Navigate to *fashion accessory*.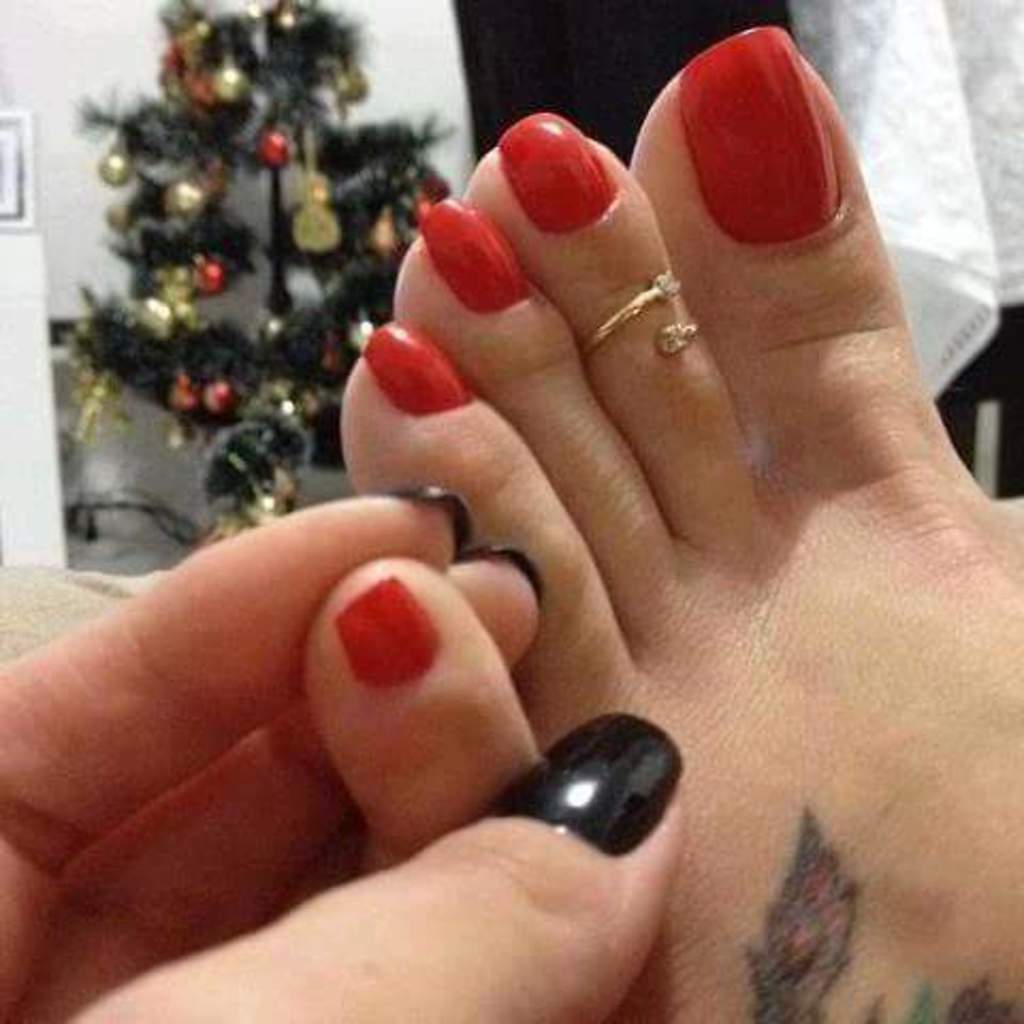
Navigation target: <region>418, 194, 523, 301</region>.
